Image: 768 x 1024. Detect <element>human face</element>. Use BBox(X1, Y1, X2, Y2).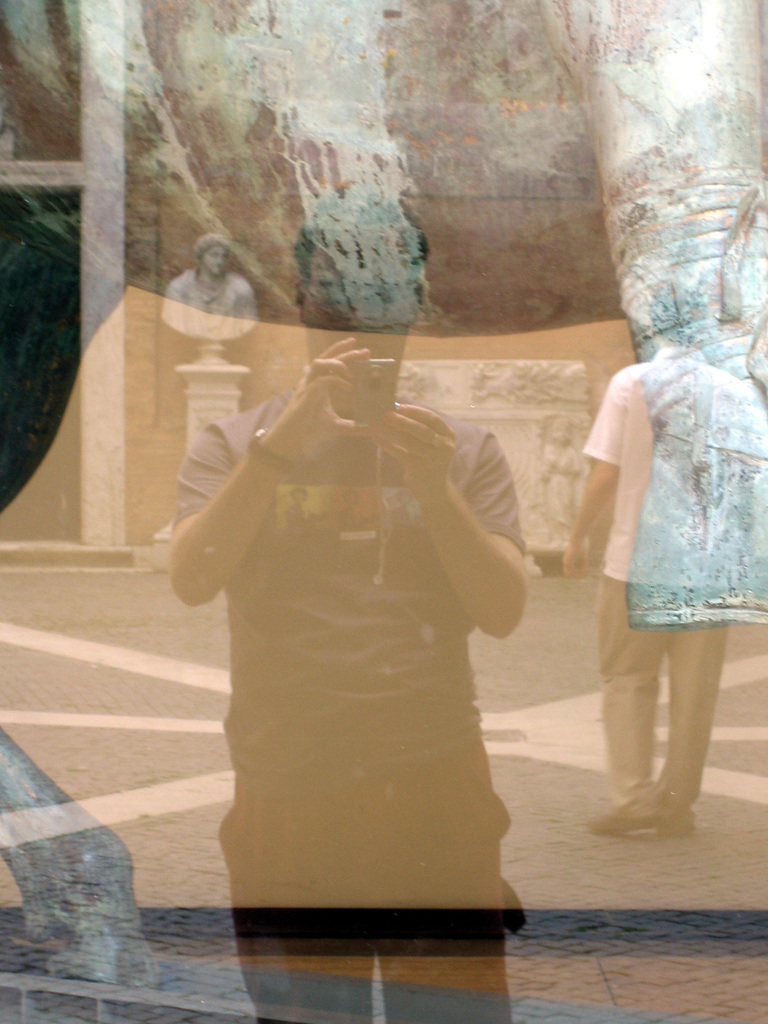
BBox(303, 247, 408, 413).
